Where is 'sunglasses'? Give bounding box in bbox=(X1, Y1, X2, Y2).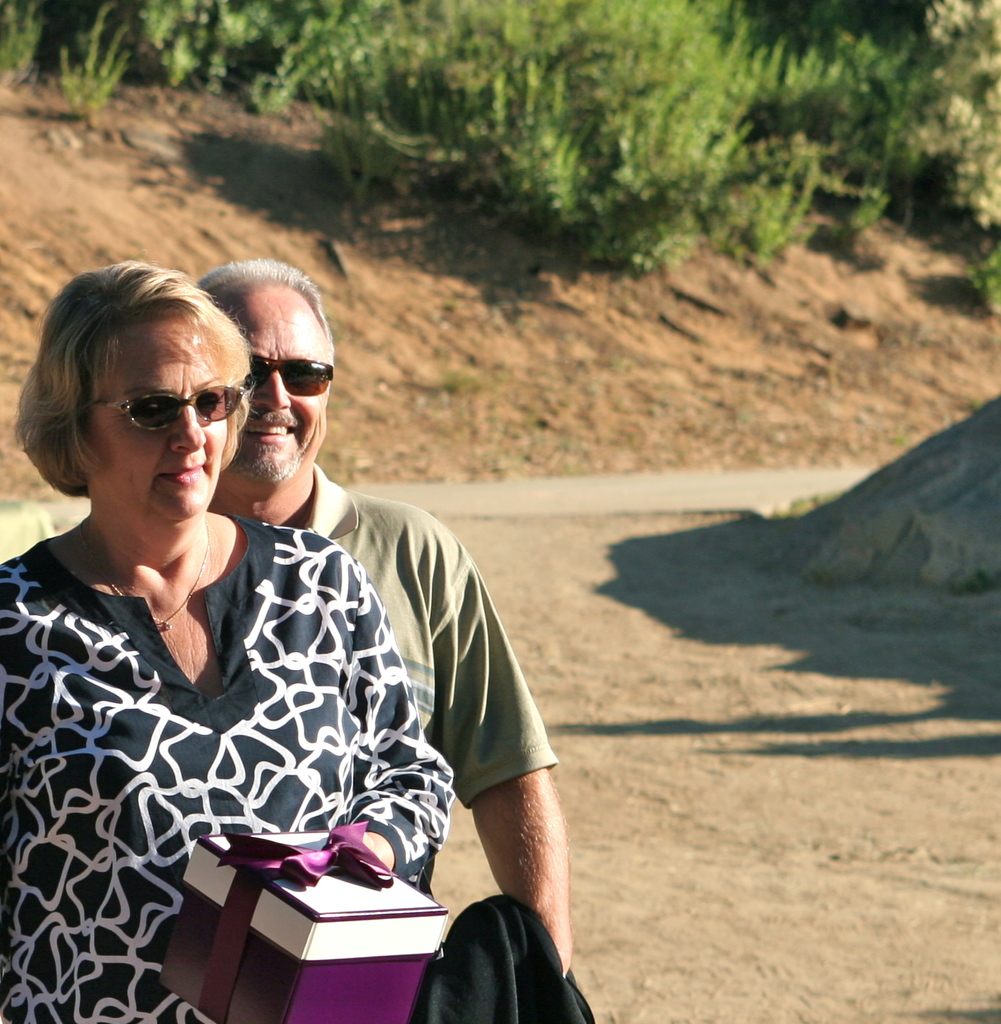
bbox=(87, 385, 243, 434).
